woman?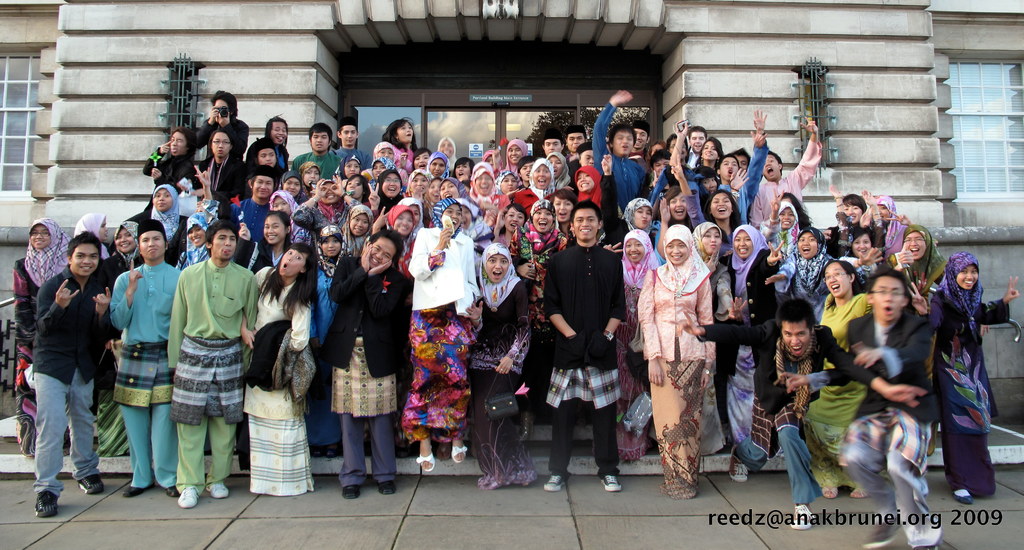
158:205:216:275
